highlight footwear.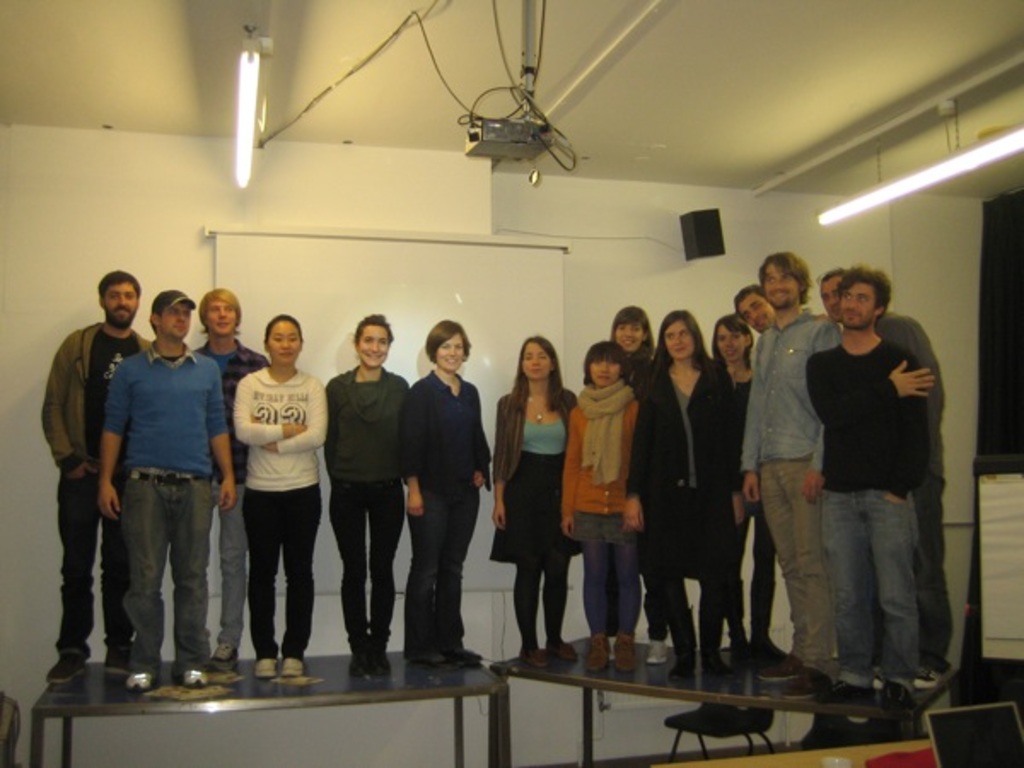
Highlighted region: x1=876, y1=679, x2=922, y2=722.
